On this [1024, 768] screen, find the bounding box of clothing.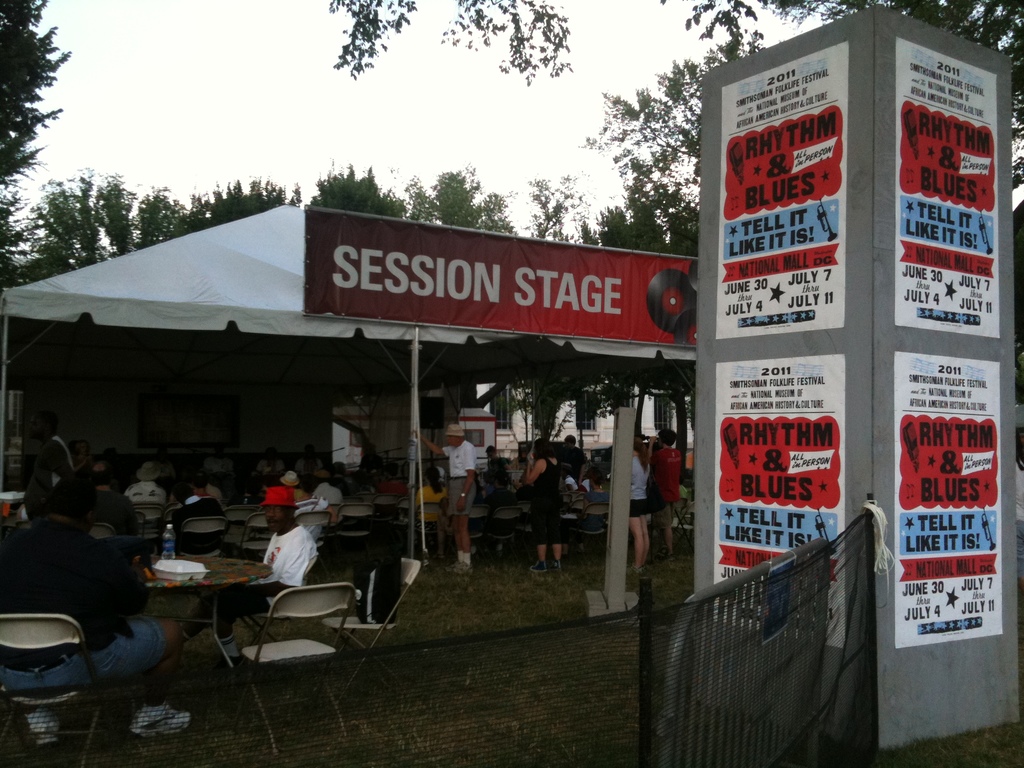
Bounding box: BBox(259, 453, 287, 474).
